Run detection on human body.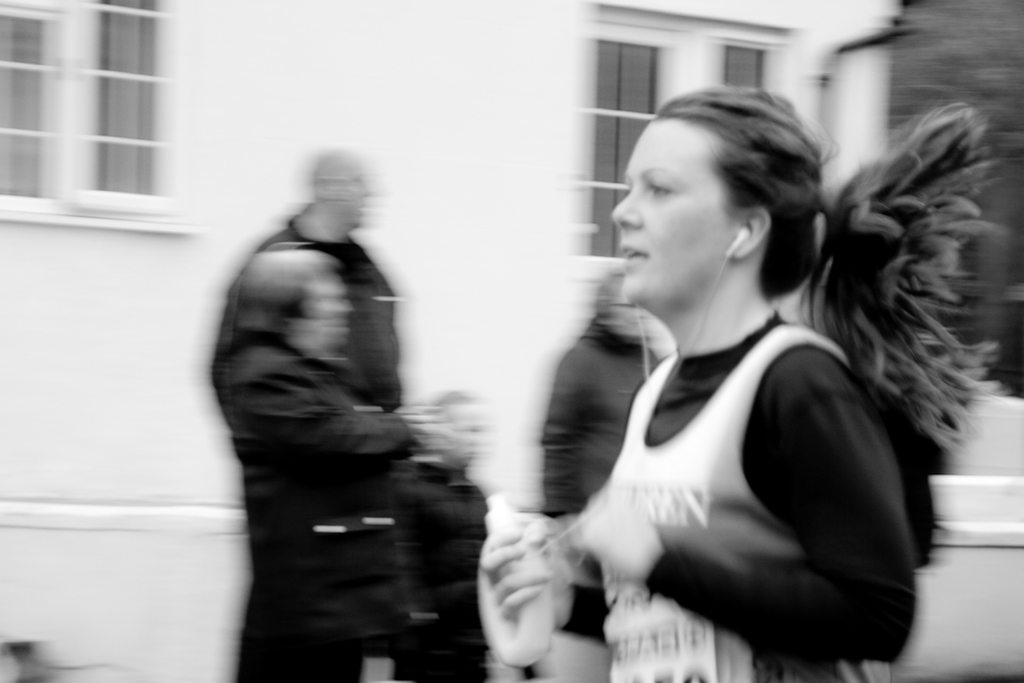
Result: region(394, 389, 491, 682).
